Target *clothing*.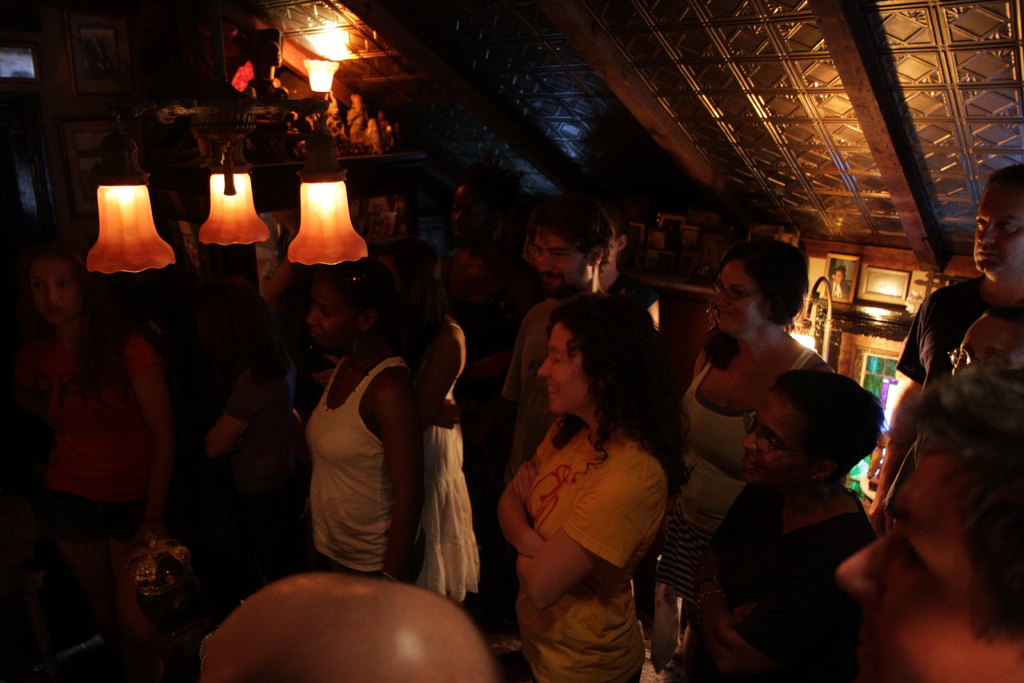
Target region: bbox=[310, 352, 393, 585].
